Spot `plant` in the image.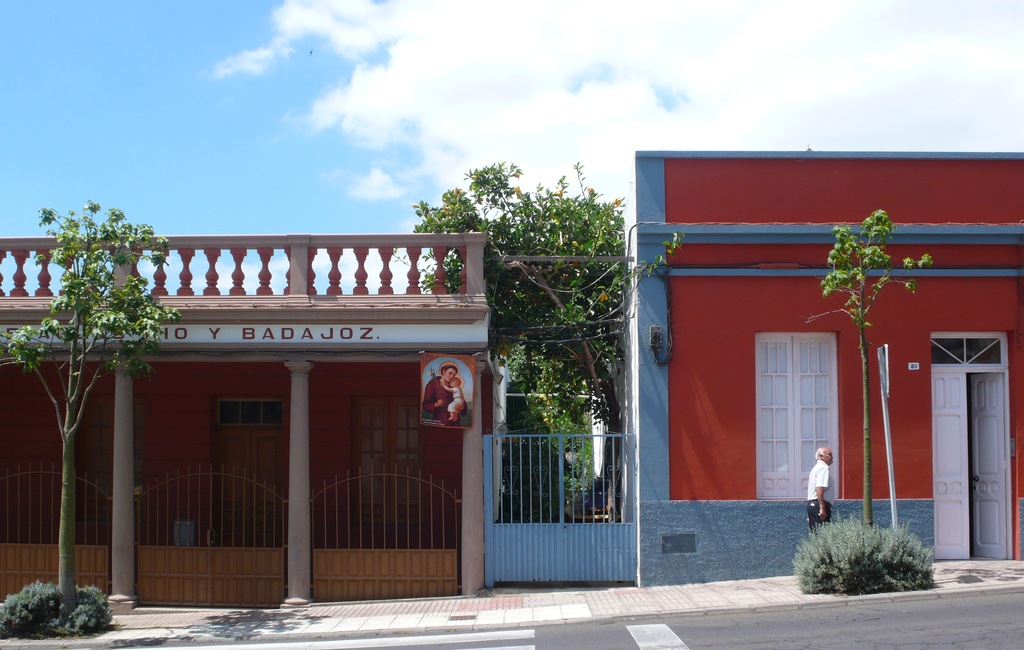
`plant` found at 0/580/115/642.
